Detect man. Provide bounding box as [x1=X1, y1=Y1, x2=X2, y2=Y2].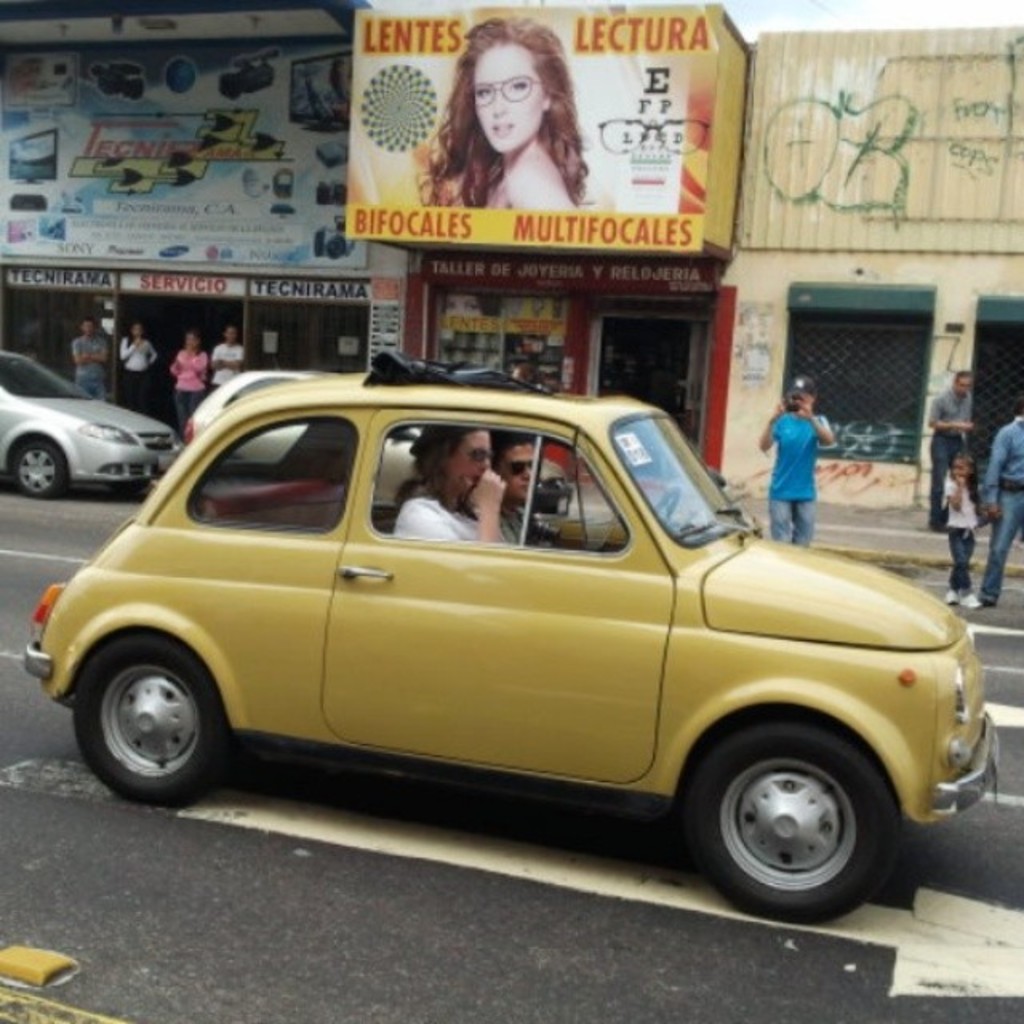
[x1=920, y1=358, x2=986, y2=525].
